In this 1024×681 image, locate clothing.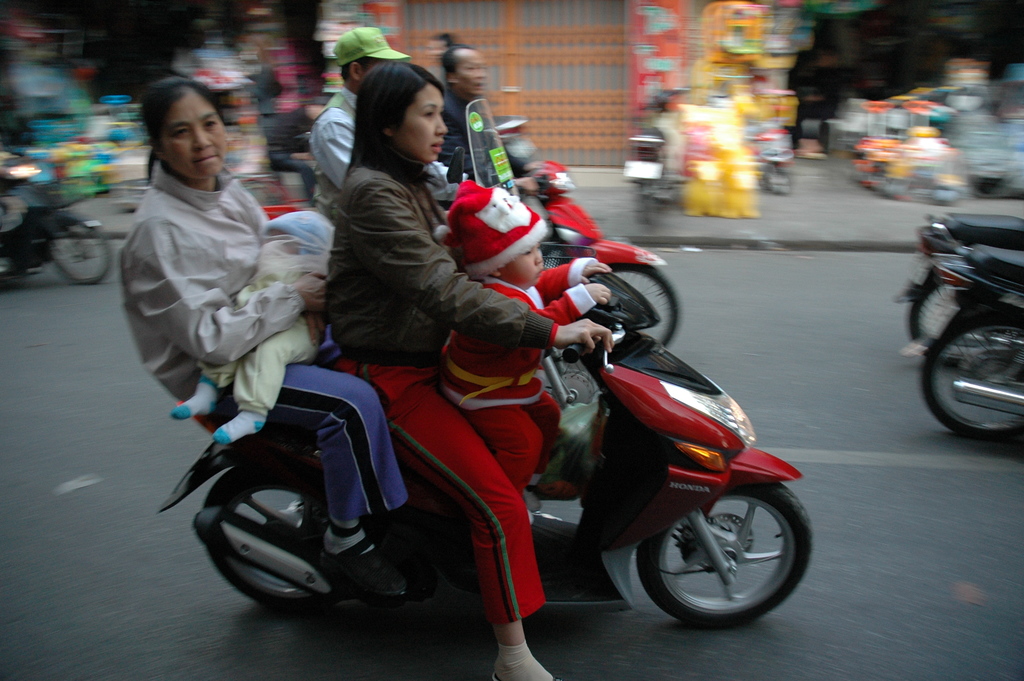
Bounding box: locate(460, 393, 574, 493).
